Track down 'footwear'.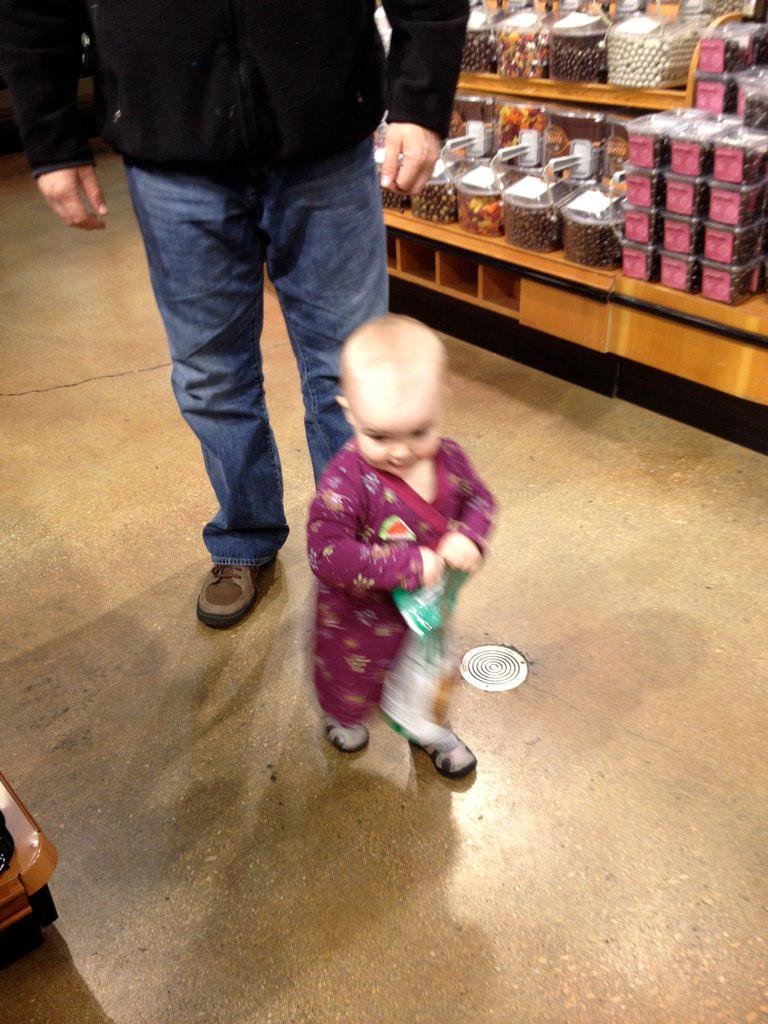
Tracked to l=323, t=716, r=370, b=758.
